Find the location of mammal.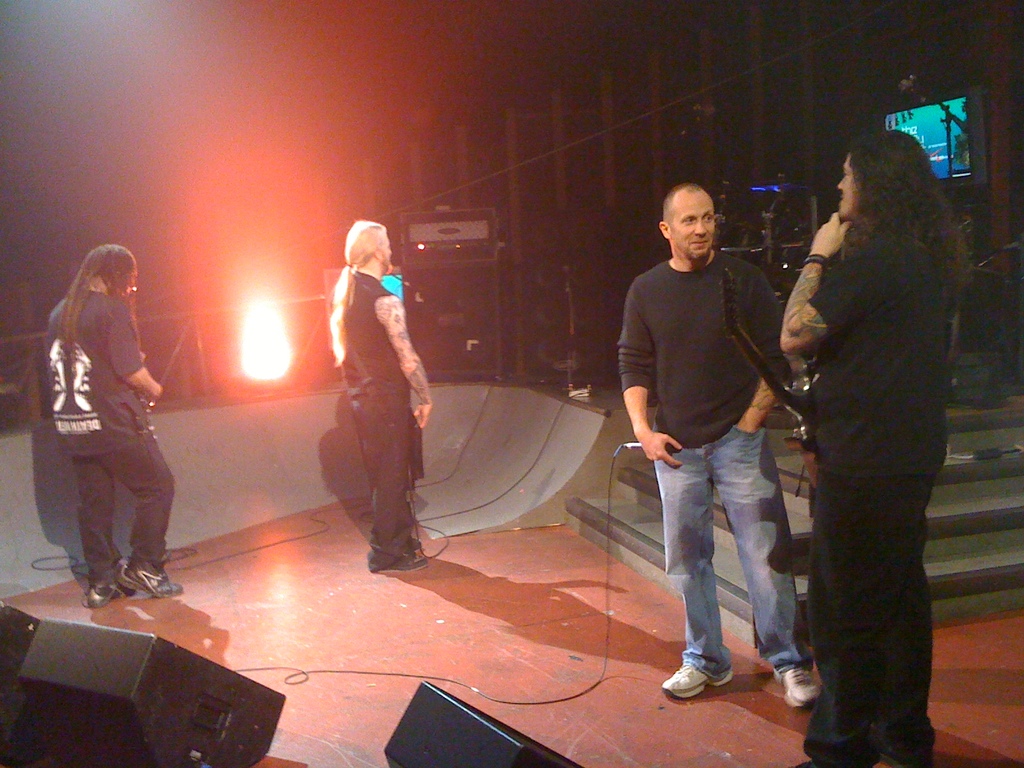
Location: x1=321, y1=217, x2=433, y2=572.
